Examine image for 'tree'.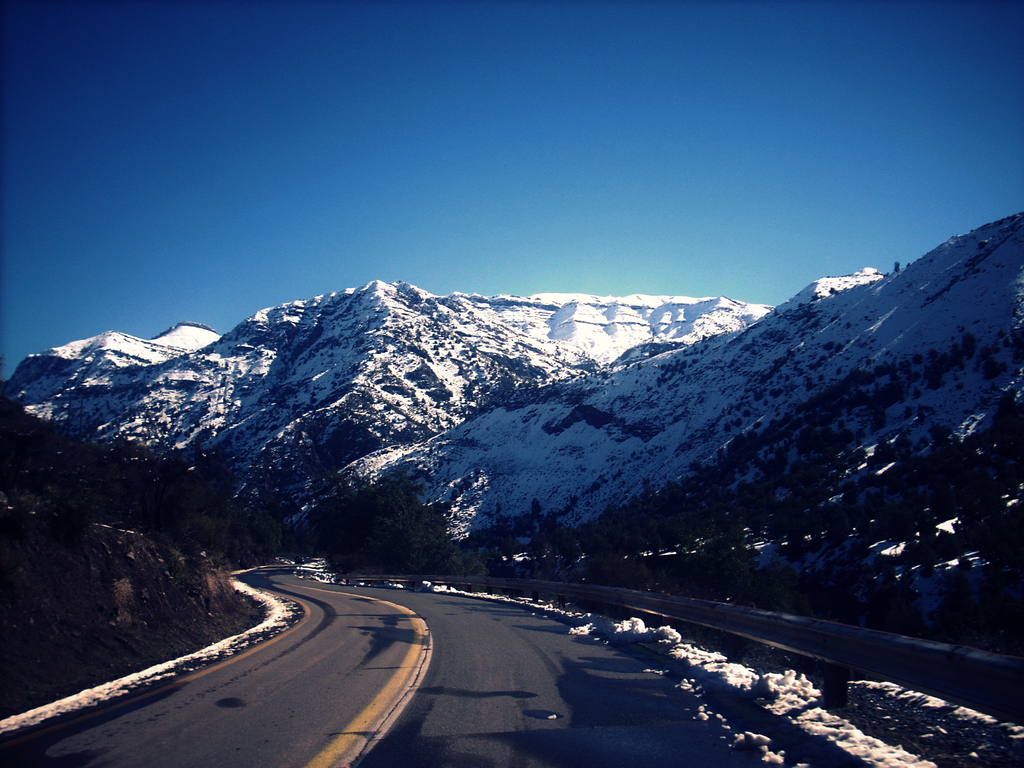
Examination result: detection(893, 261, 899, 270).
